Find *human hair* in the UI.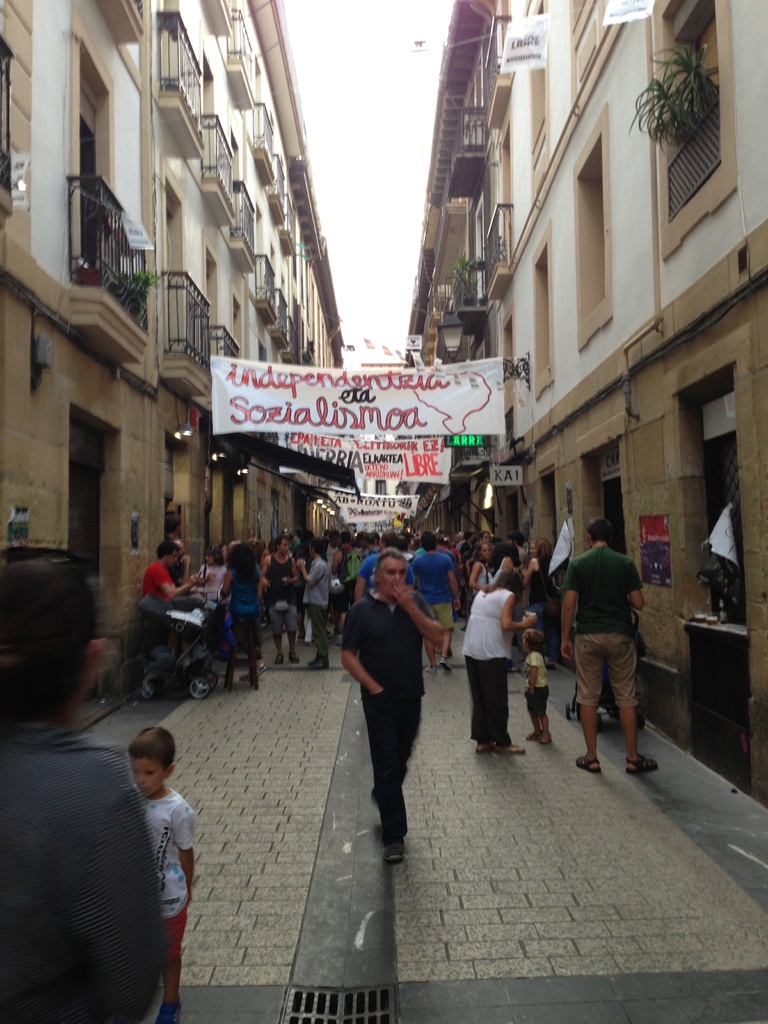
UI element at (x1=506, y1=529, x2=524, y2=543).
